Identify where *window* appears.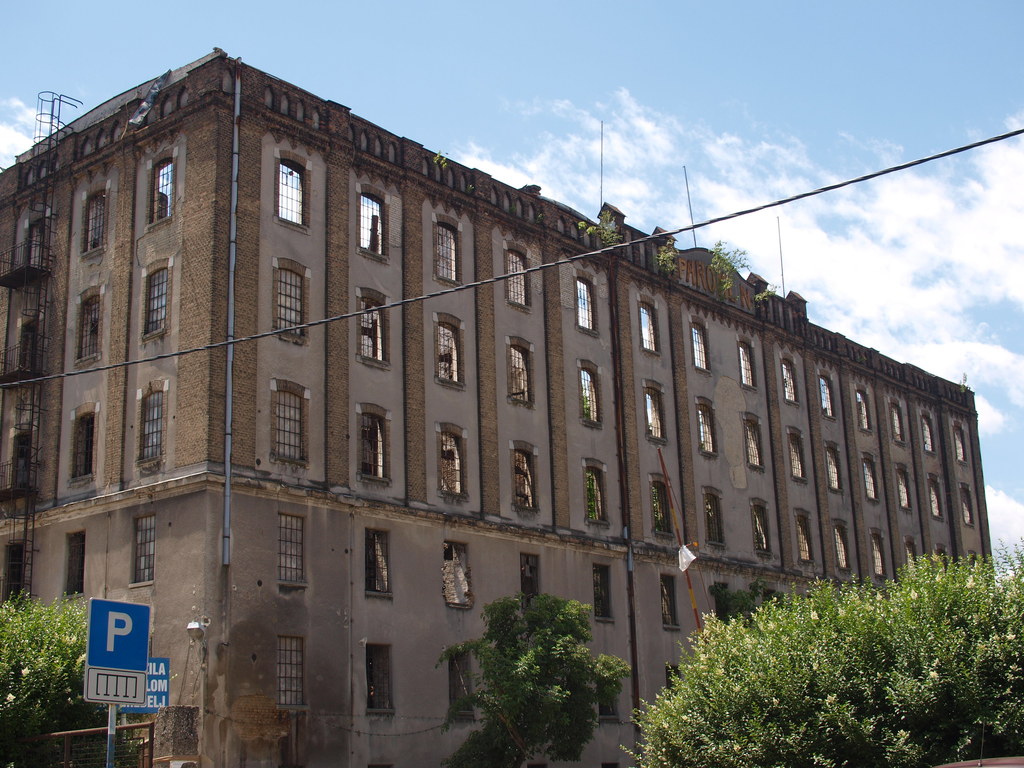
Appears at (280, 636, 303, 696).
